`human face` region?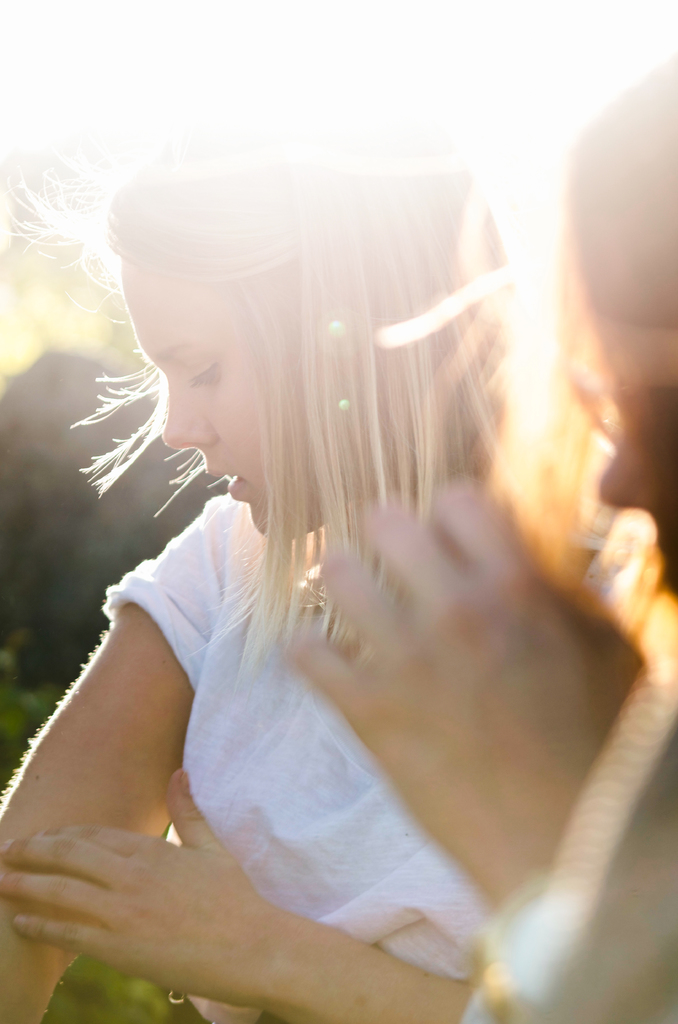
bbox=(121, 263, 322, 543)
